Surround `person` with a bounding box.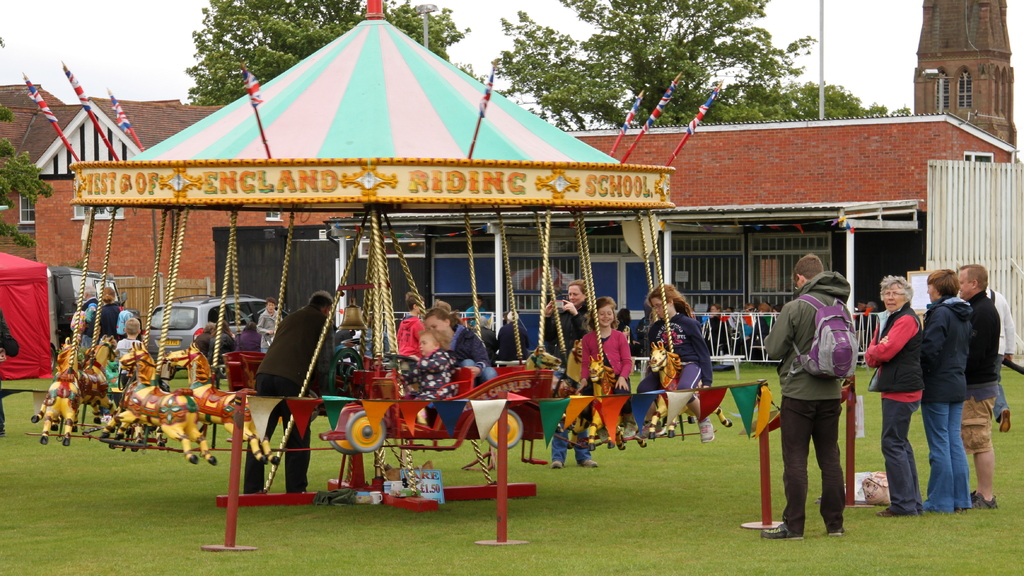
locate(543, 276, 598, 470).
